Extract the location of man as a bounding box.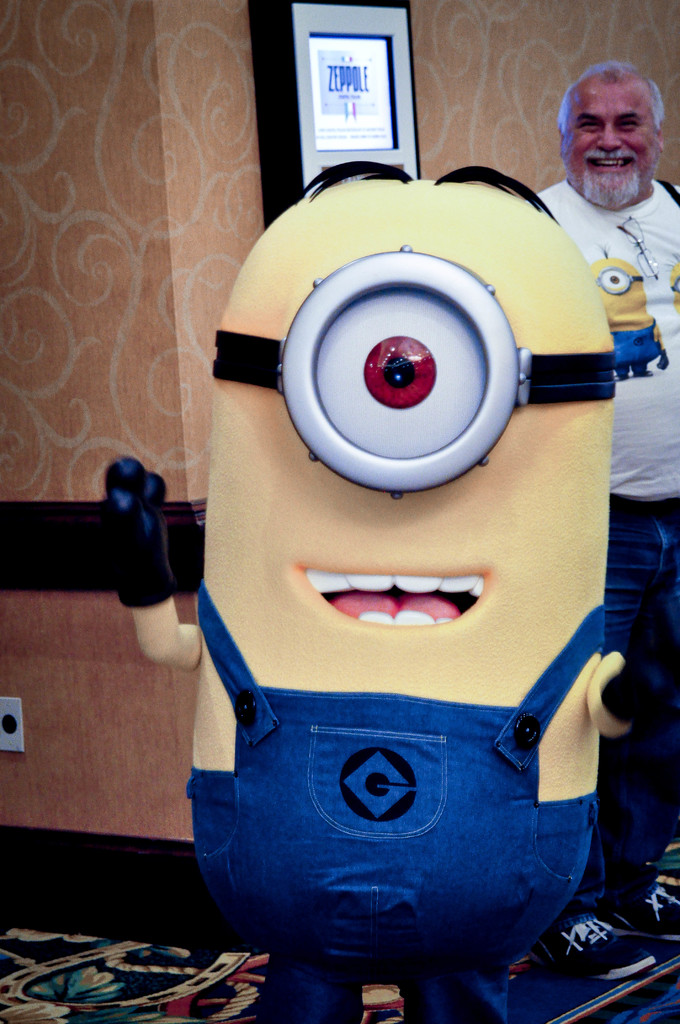
528/63/679/982.
